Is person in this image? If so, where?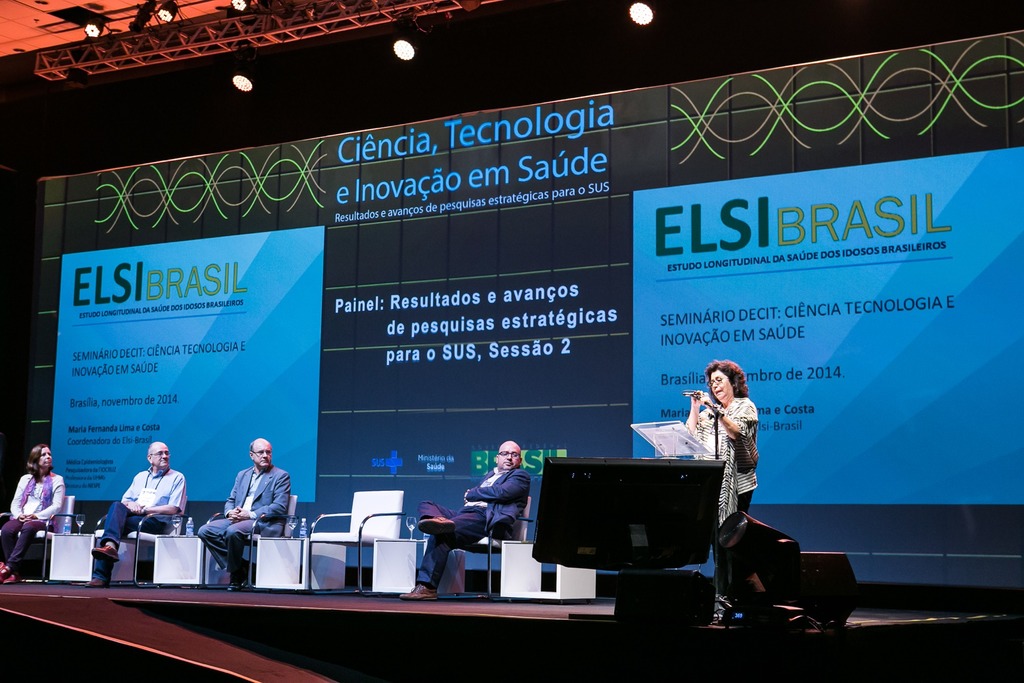
Yes, at detection(0, 447, 65, 586).
